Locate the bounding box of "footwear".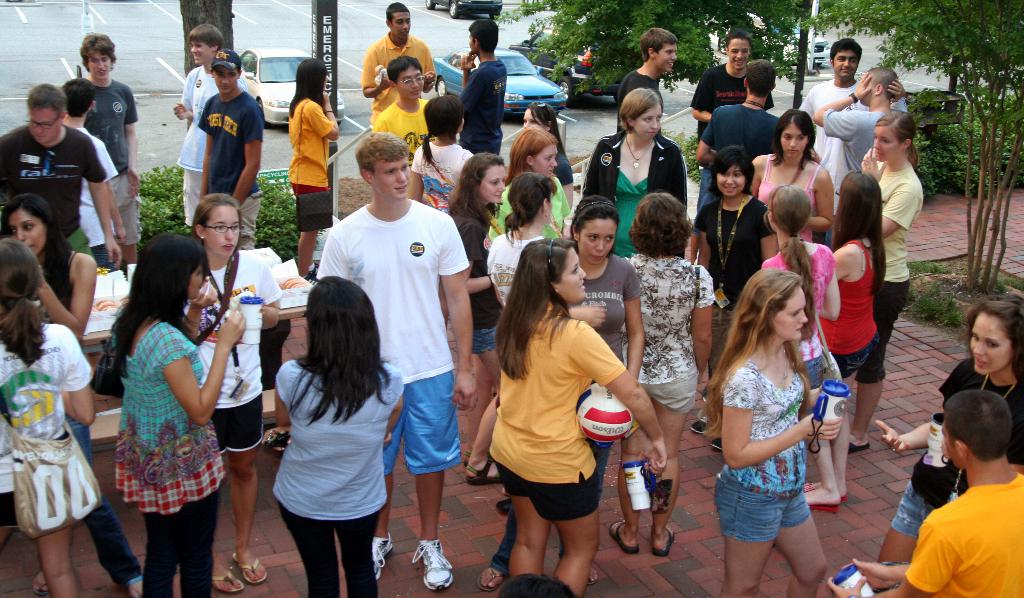
Bounding box: 463 446 480 464.
